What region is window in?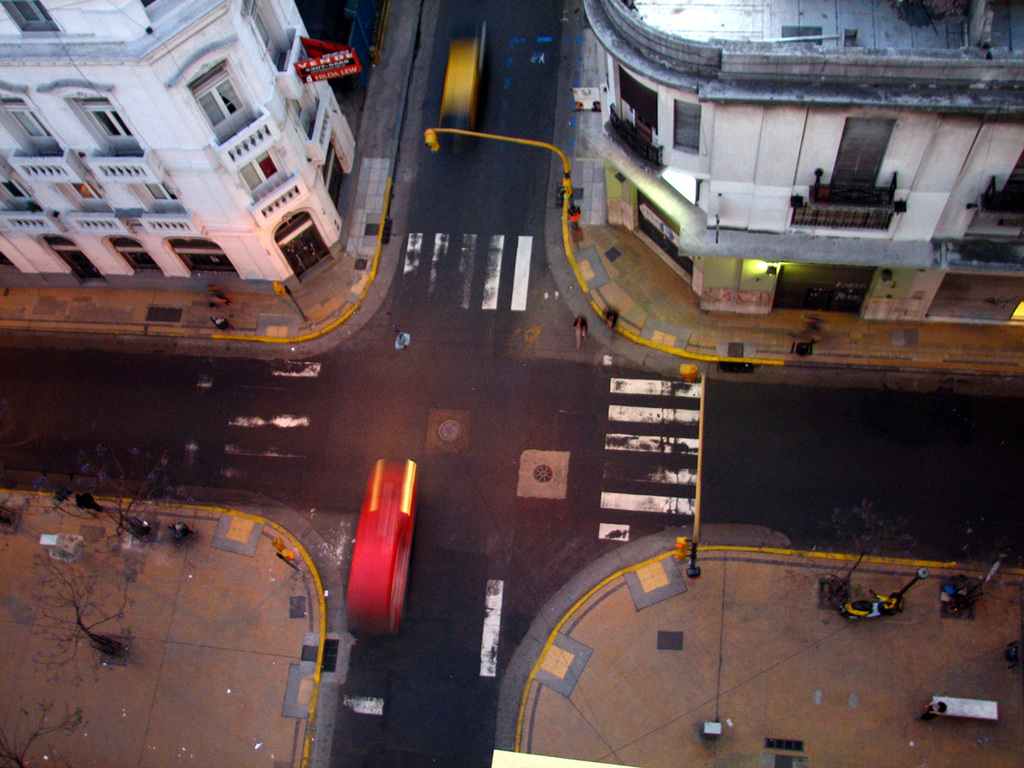
detection(123, 178, 198, 217).
